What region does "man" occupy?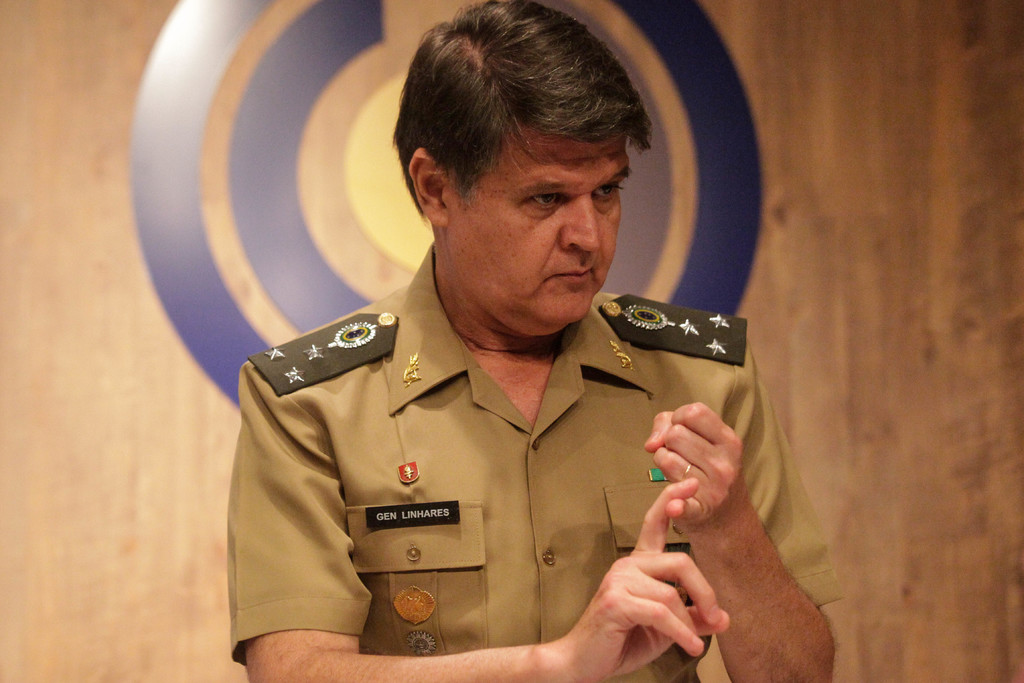
detection(202, 8, 794, 680).
